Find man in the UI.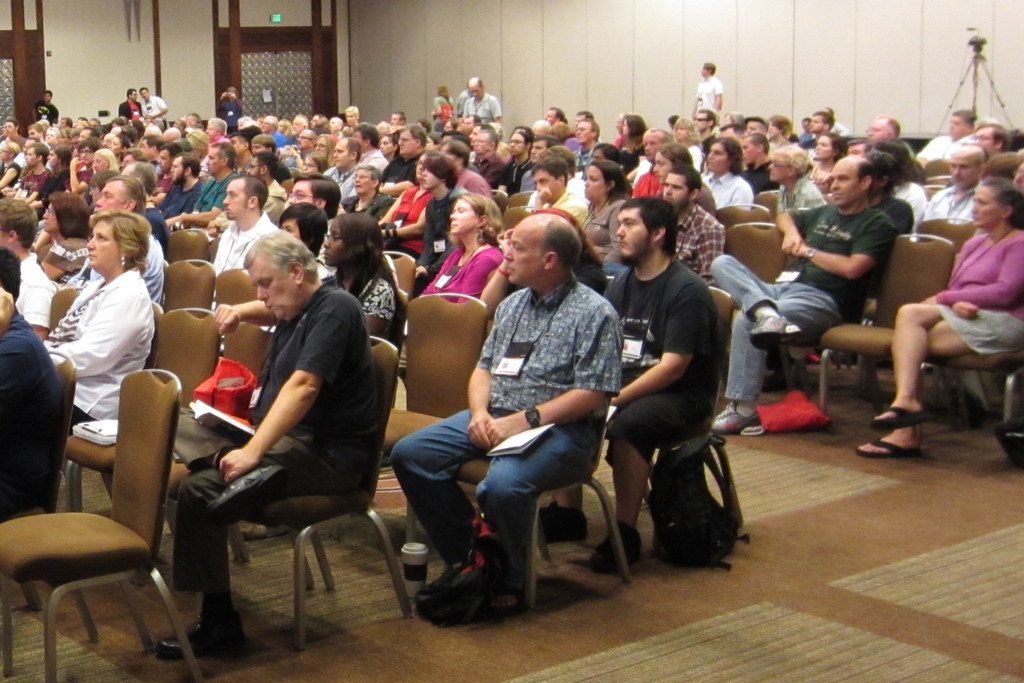
UI element at (141,85,170,125).
